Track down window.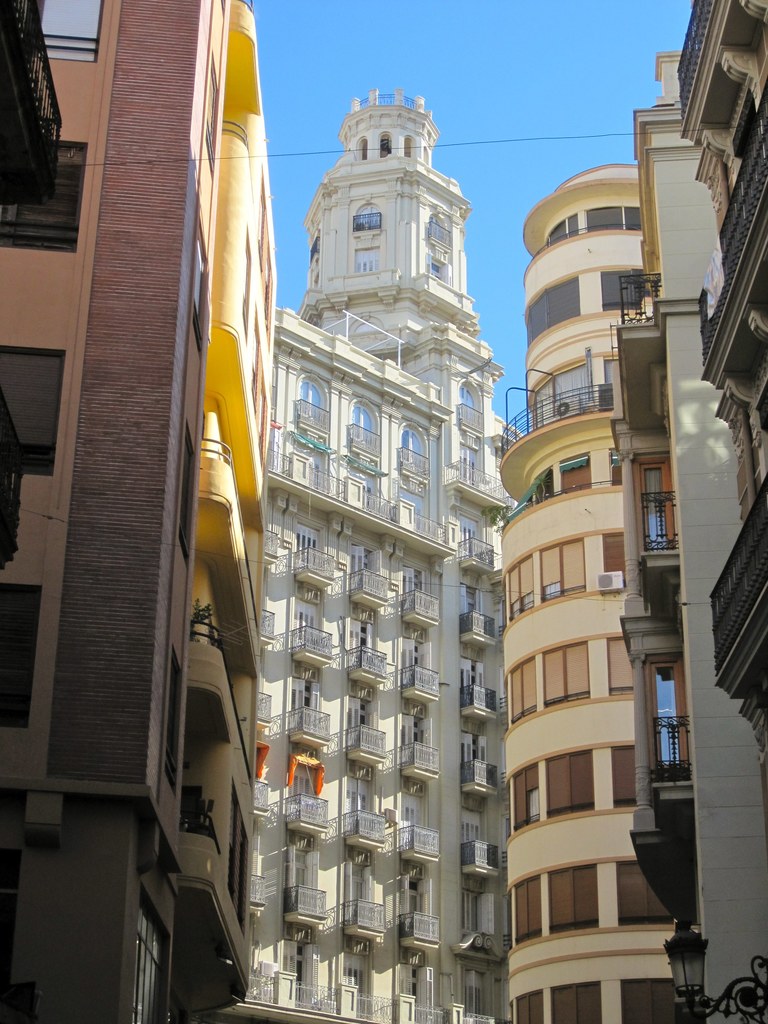
Tracked to 541:537:588:600.
